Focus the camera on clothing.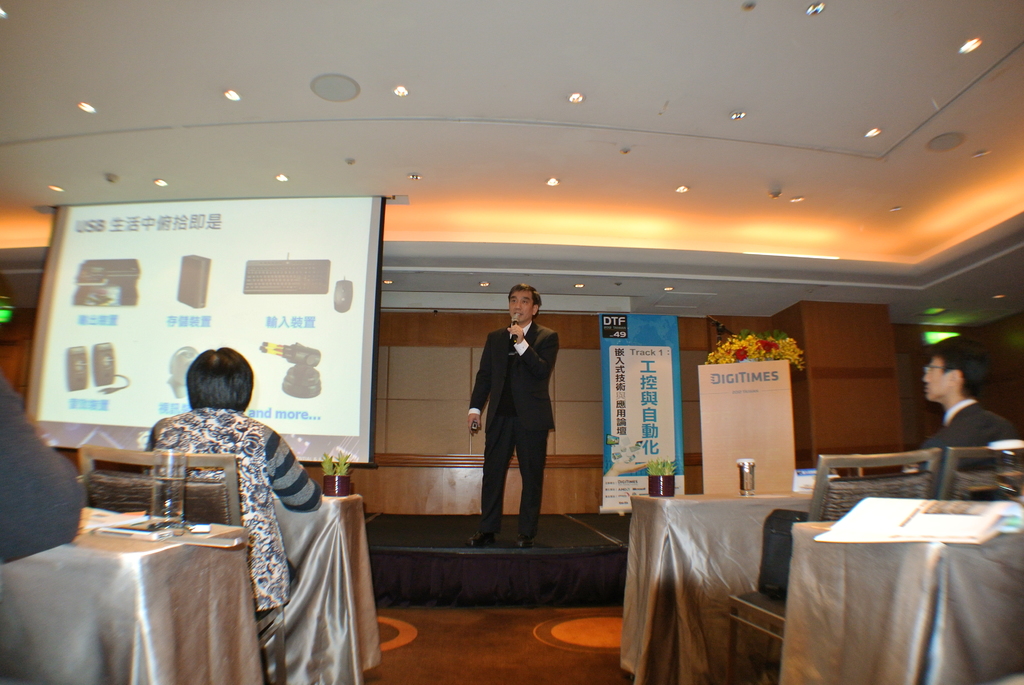
Focus region: bbox(909, 402, 1011, 508).
